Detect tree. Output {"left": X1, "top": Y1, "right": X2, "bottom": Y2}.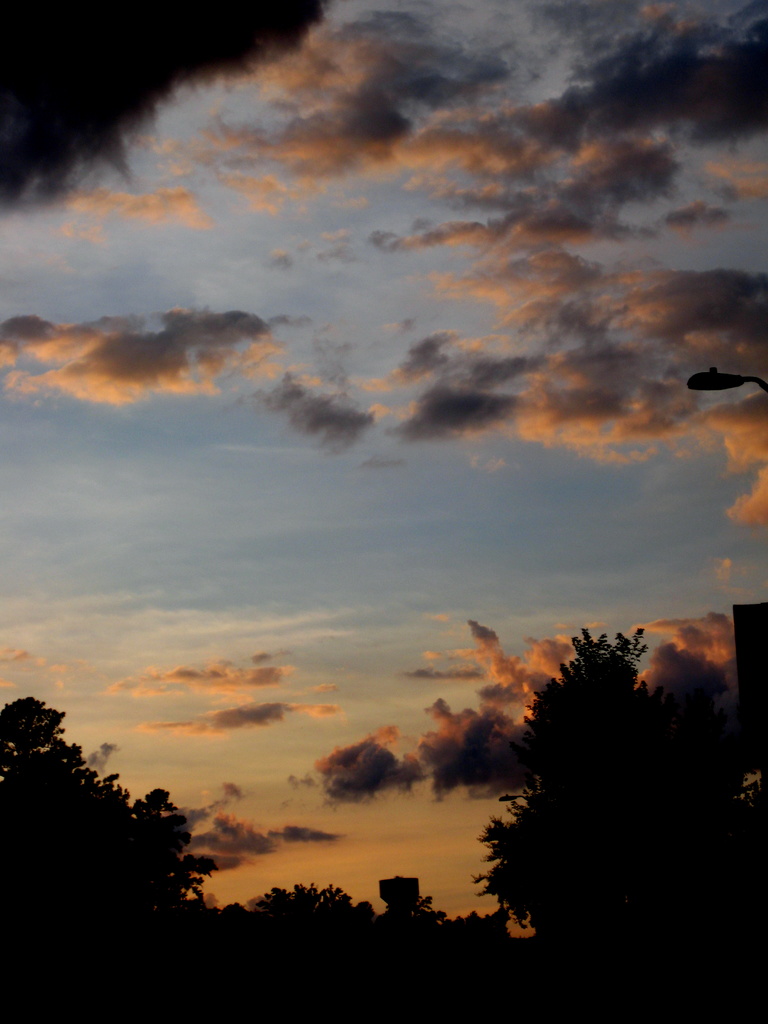
{"left": 196, "top": 886, "right": 367, "bottom": 970}.
